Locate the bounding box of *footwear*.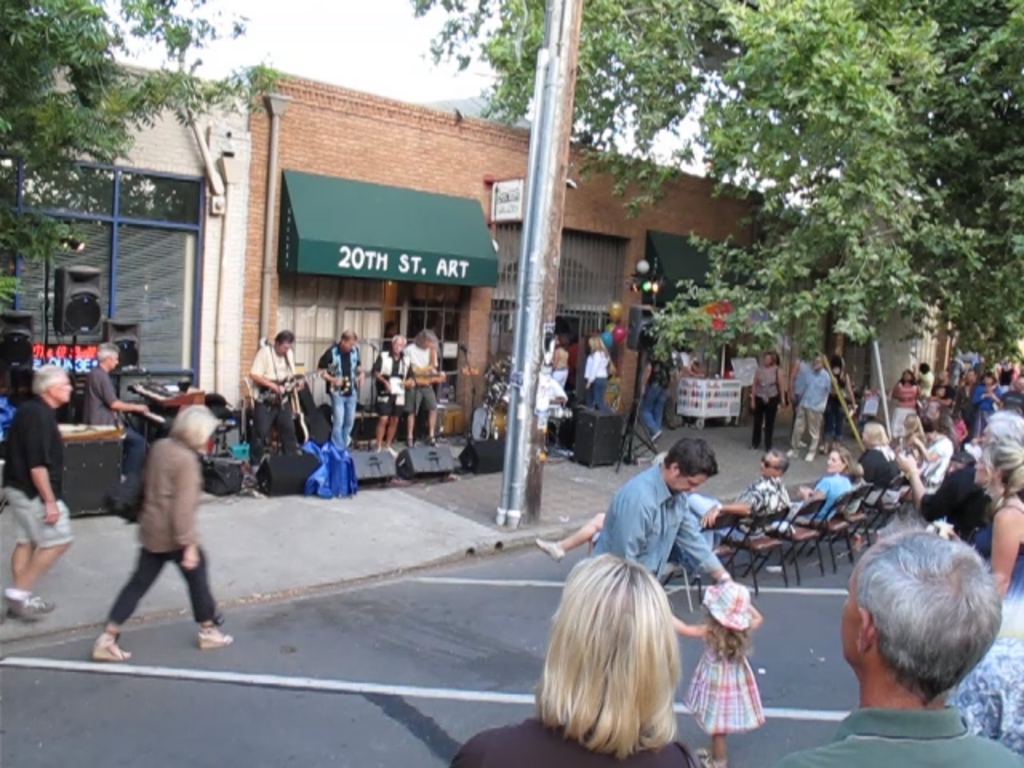
Bounding box: l=531, t=541, r=560, b=562.
